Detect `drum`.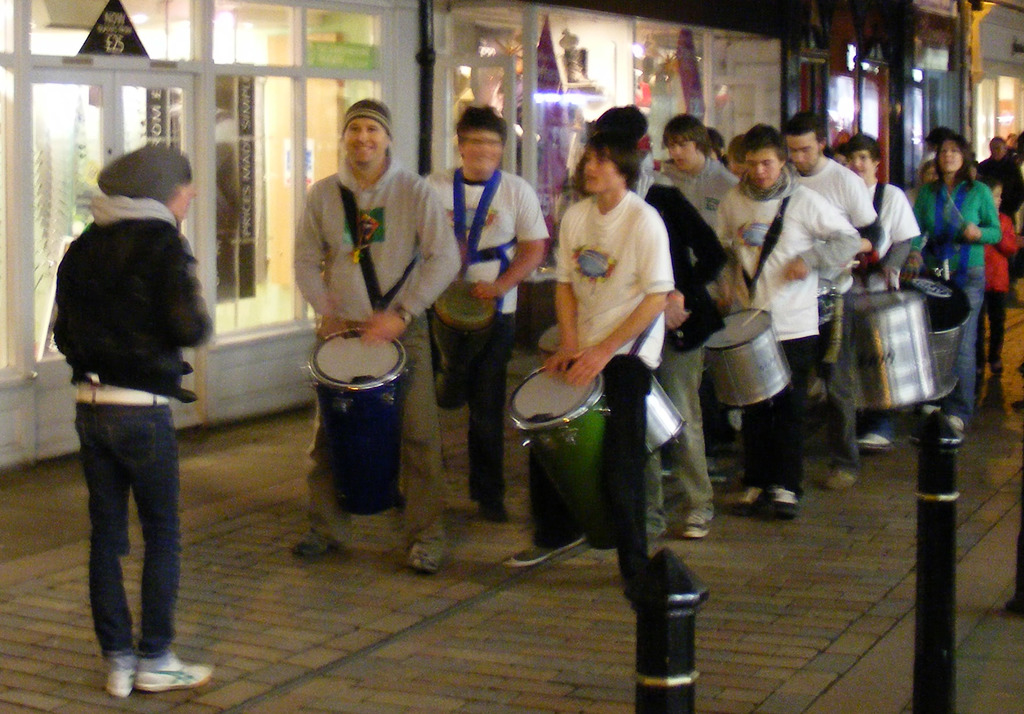
Detected at Rect(847, 289, 941, 410).
